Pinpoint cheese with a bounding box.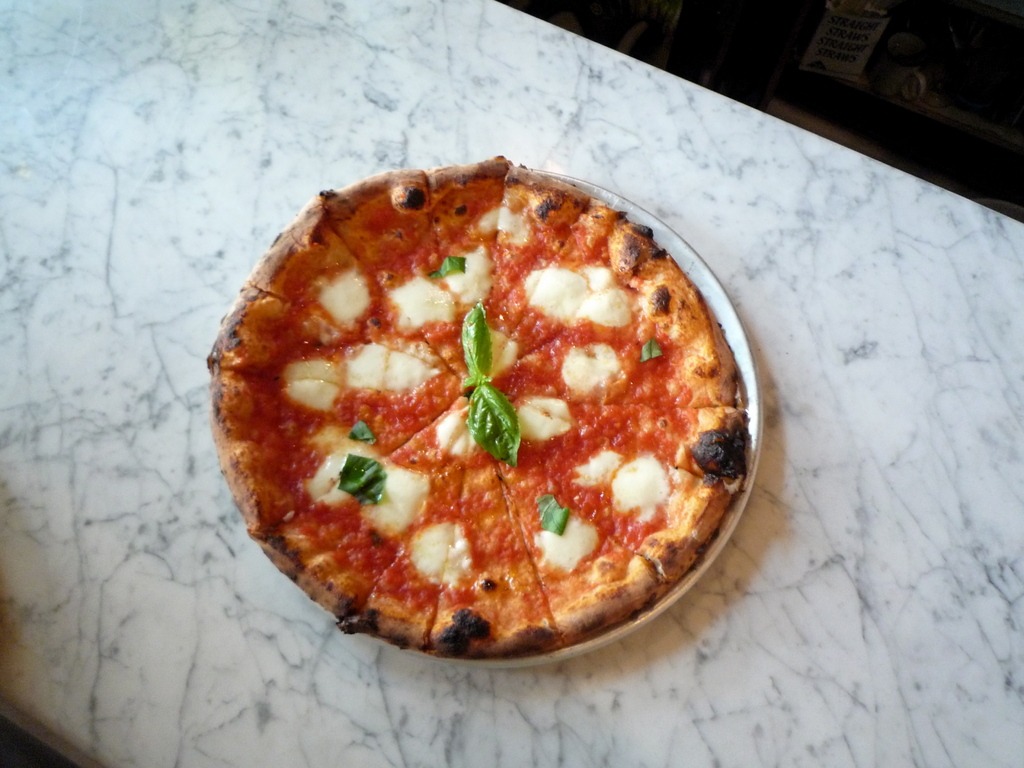
Rect(551, 506, 611, 579).
